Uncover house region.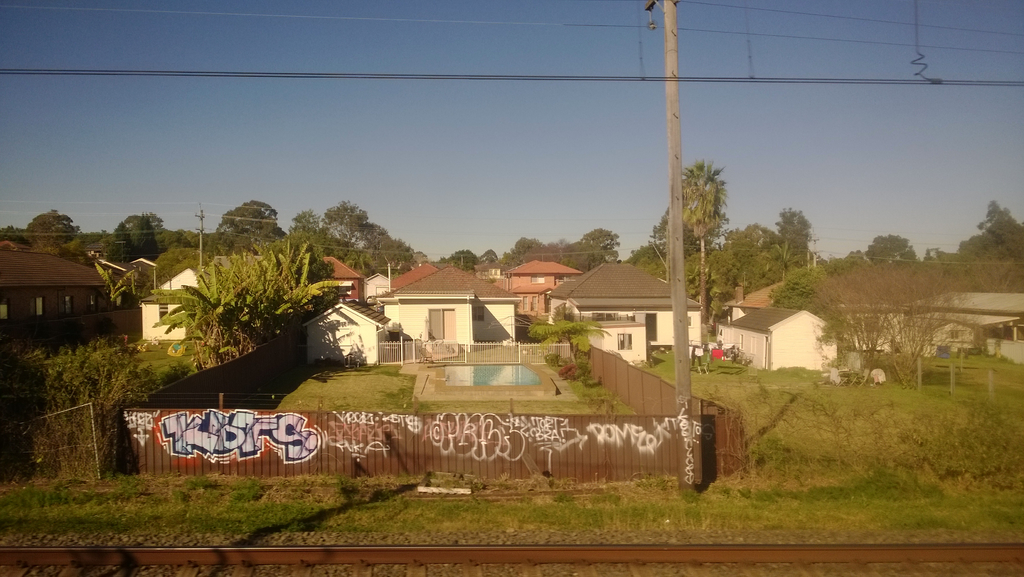
Uncovered: crop(715, 301, 851, 375).
